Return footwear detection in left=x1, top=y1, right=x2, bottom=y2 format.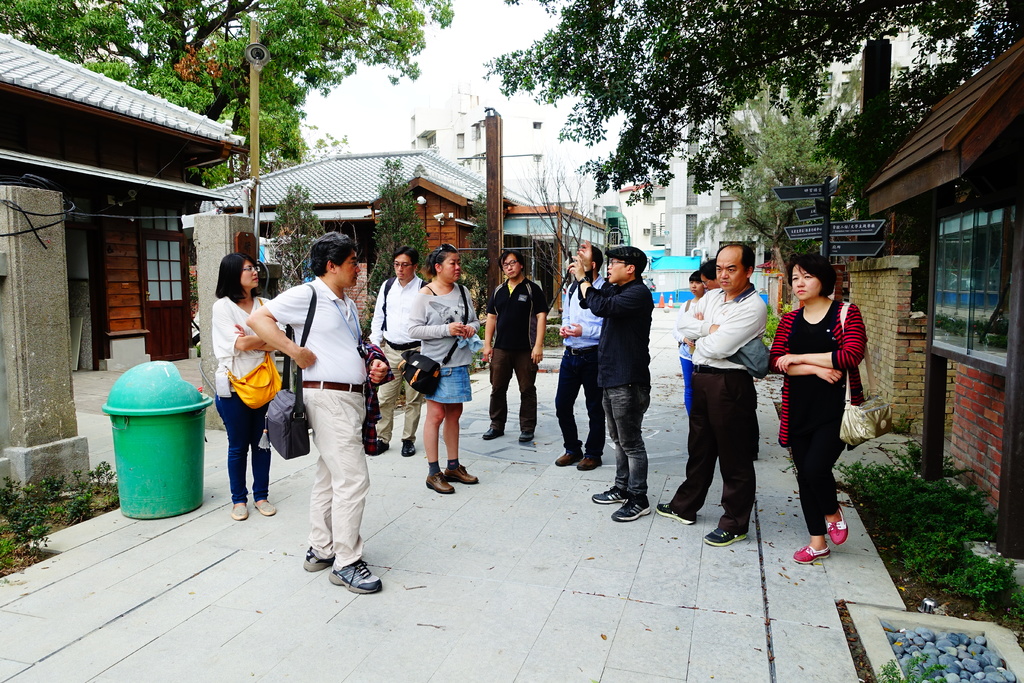
left=591, top=483, right=624, bottom=502.
